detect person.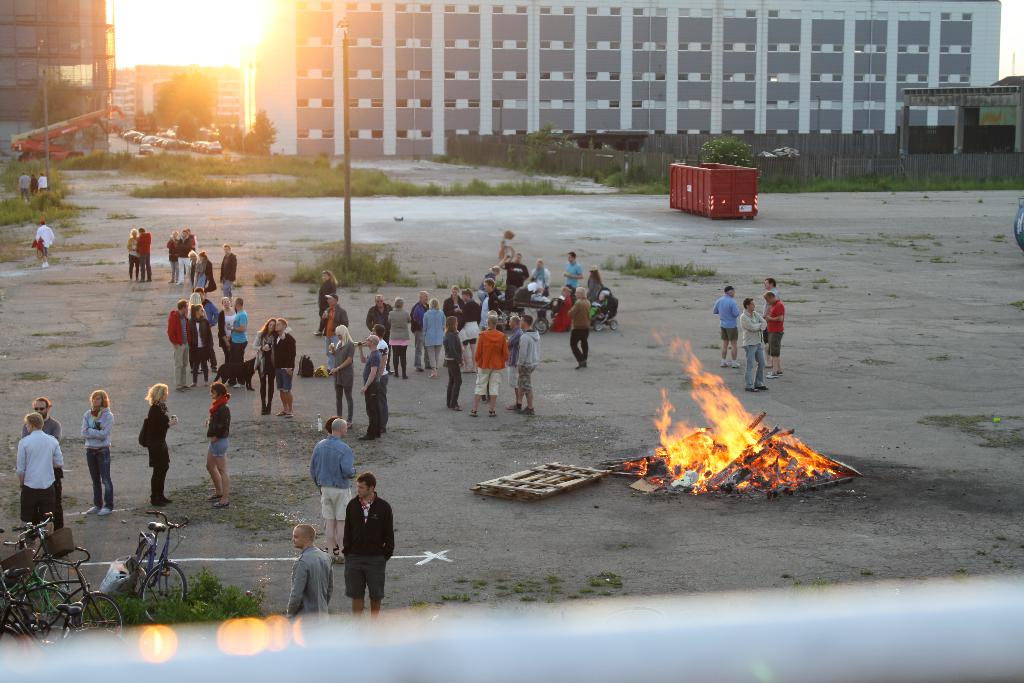
Detected at <box>466,312,499,422</box>.
